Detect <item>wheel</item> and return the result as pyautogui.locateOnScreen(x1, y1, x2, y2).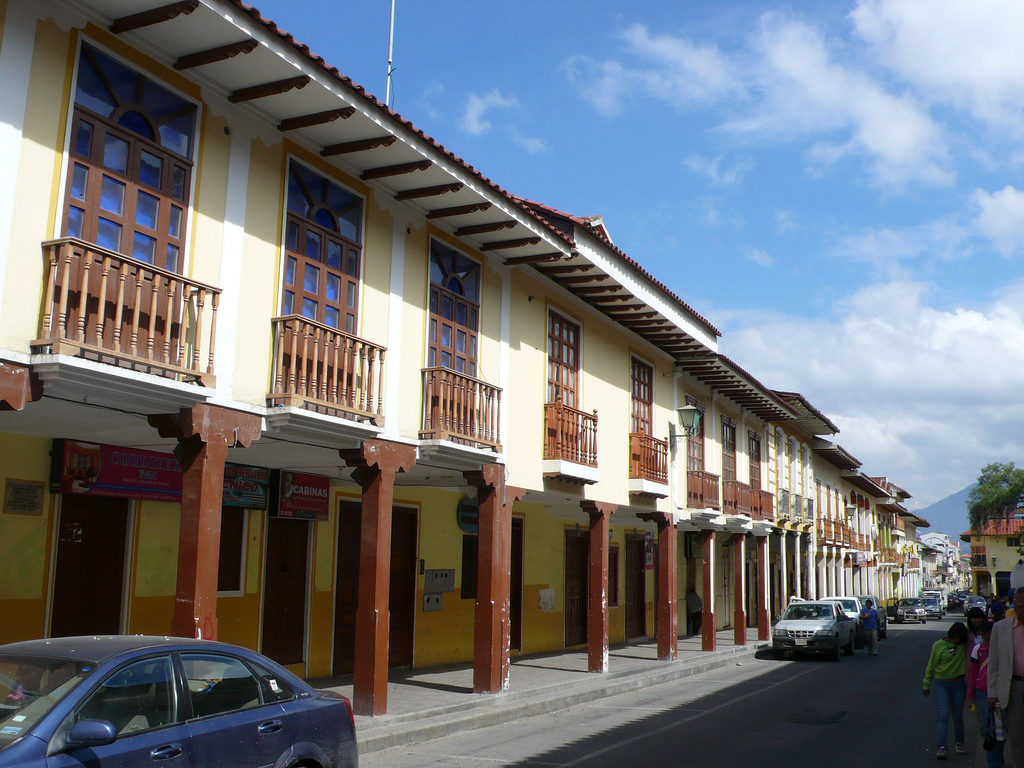
pyautogui.locateOnScreen(938, 614, 942, 620).
